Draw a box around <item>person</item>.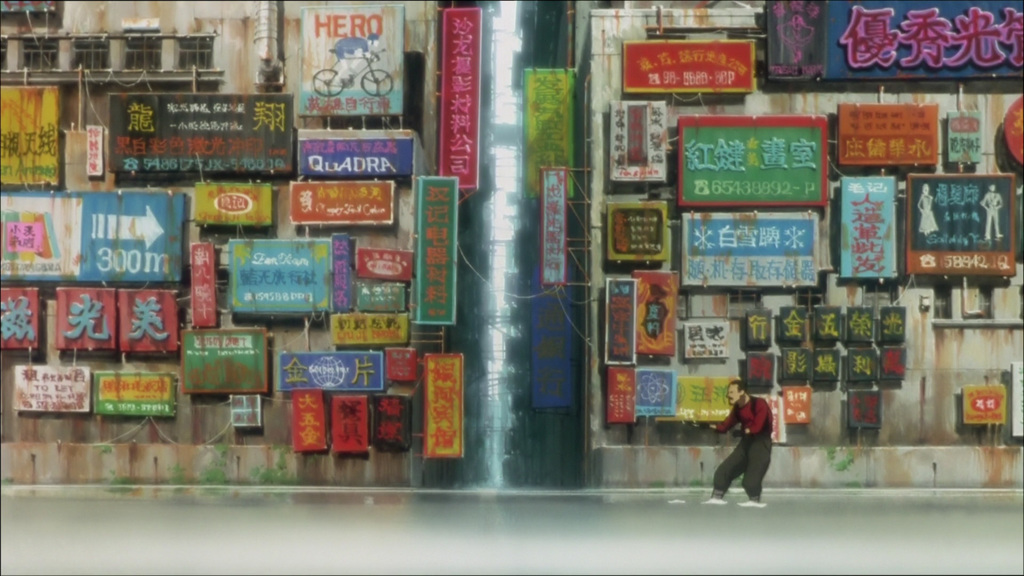
Rect(719, 371, 781, 503).
